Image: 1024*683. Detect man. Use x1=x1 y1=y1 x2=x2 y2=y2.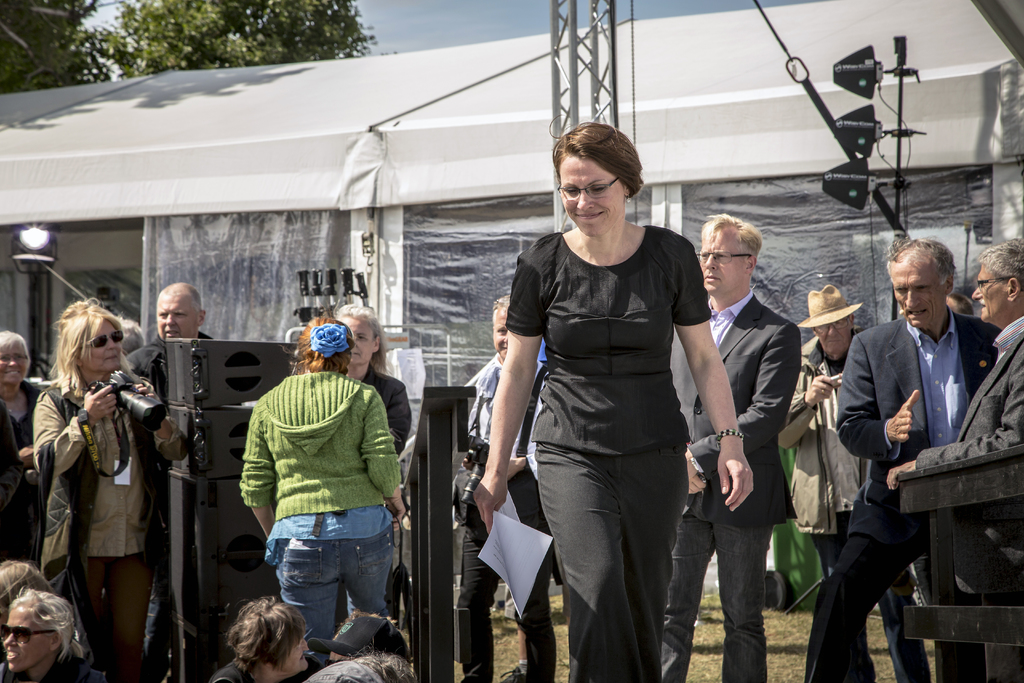
x1=937 y1=293 x2=967 y2=317.
